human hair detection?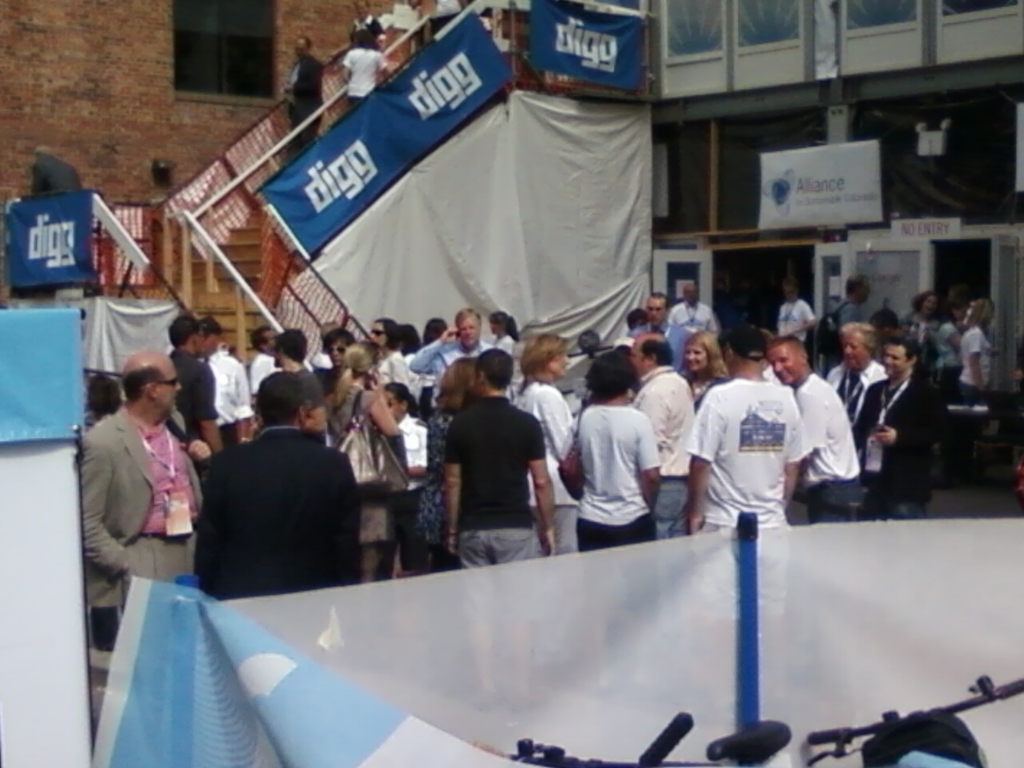
442,360,478,406
